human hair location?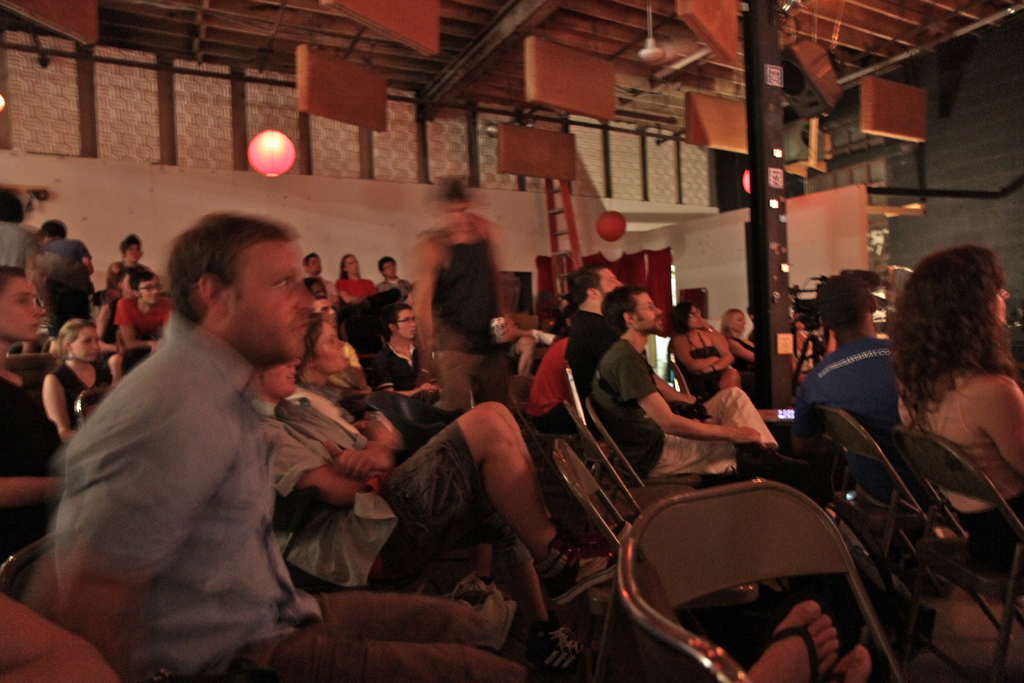
(380,305,412,343)
